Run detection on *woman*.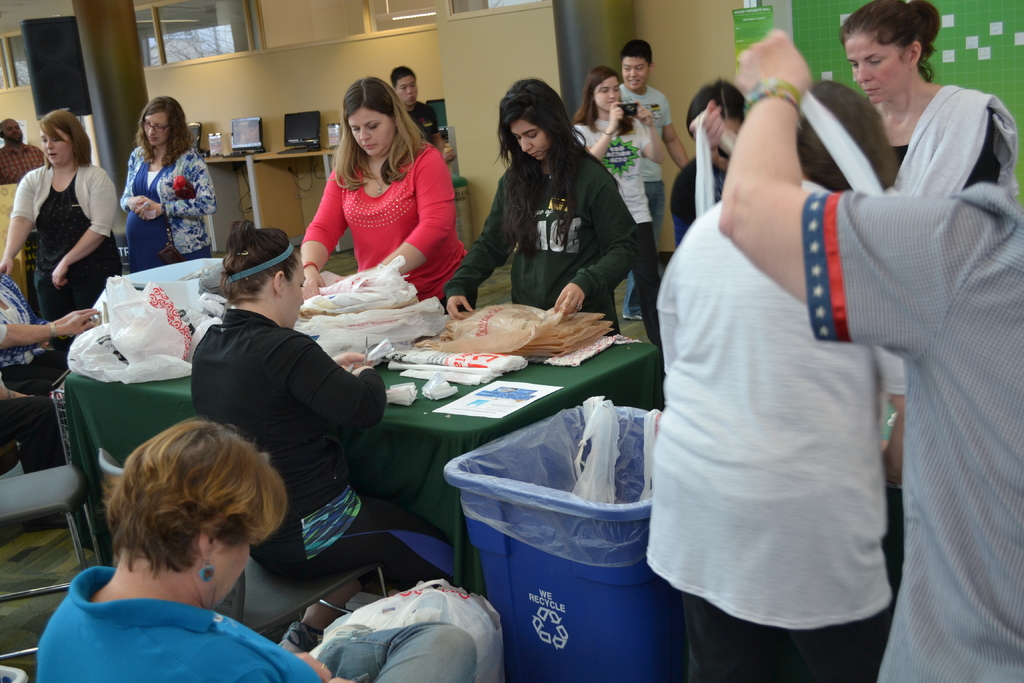
Result: l=843, t=0, r=1020, b=293.
